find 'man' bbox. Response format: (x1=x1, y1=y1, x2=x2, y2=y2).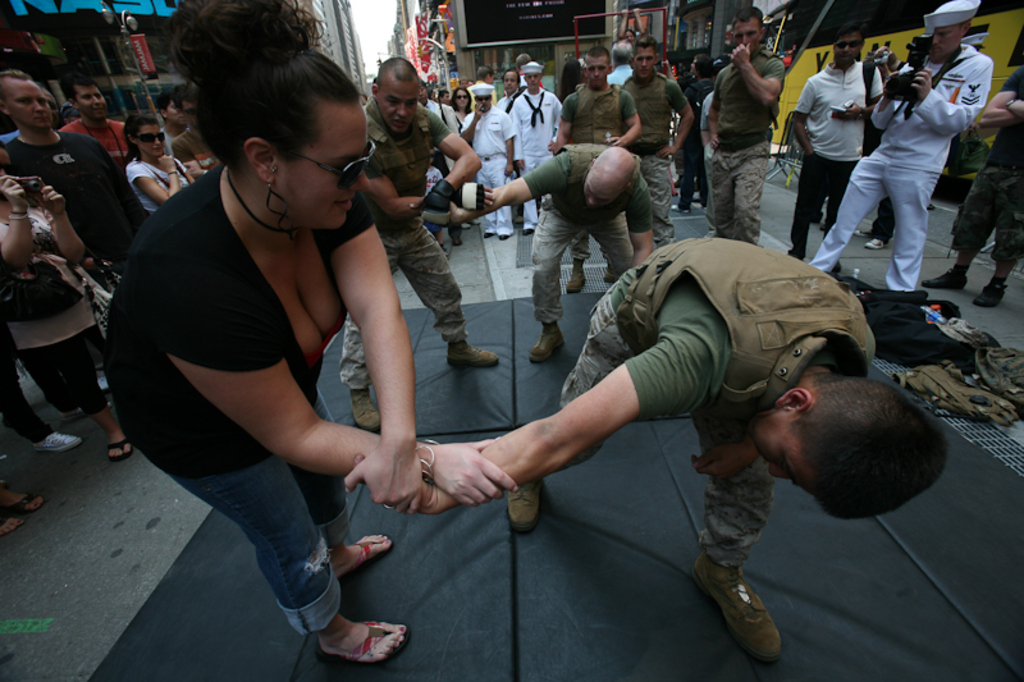
(x1=457, y1=78, x2=504, y2=238).
